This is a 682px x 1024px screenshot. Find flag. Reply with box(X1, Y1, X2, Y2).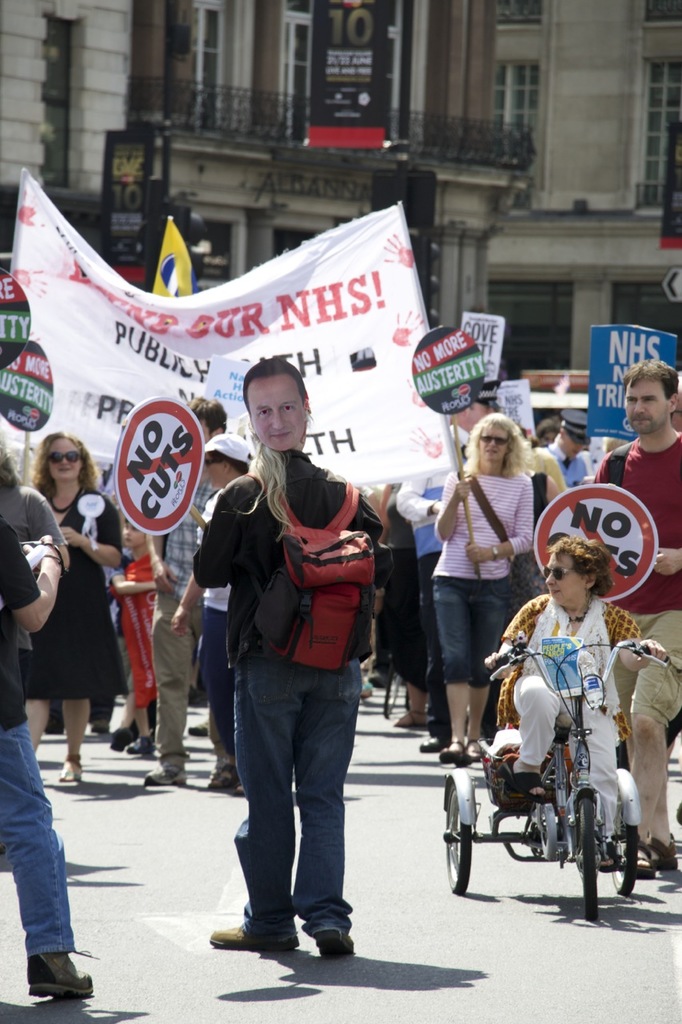
box(148, 216, 199, 304).
